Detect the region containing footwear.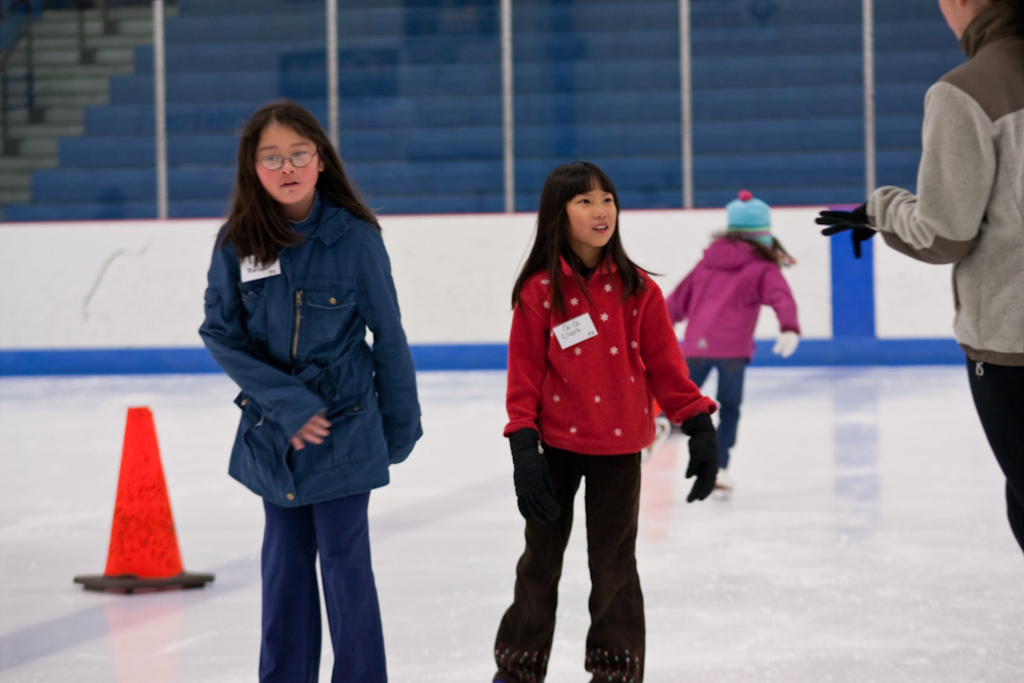
(712,467,735,489).
